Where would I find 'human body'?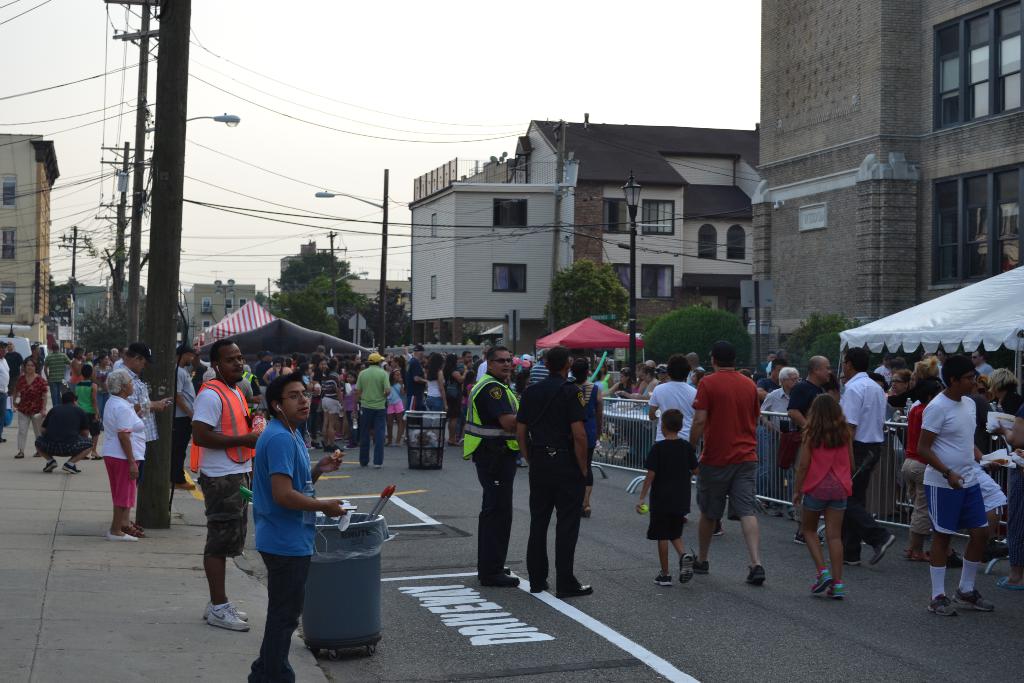
At l=35, t=402, r=97, b=472.
